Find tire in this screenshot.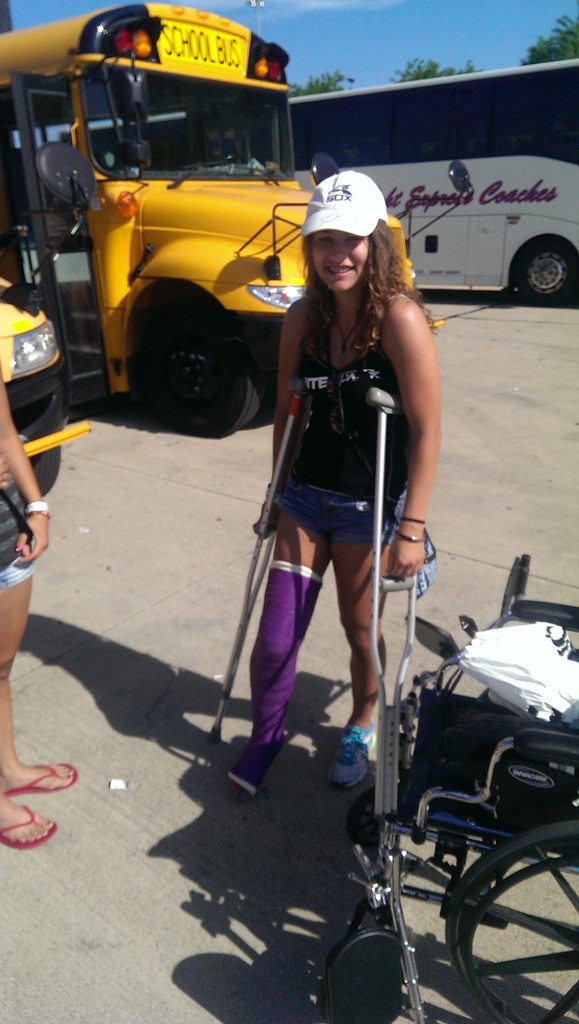
The bounding box for tire is (x1=431, y1=813, x2=578, y2=1023).
